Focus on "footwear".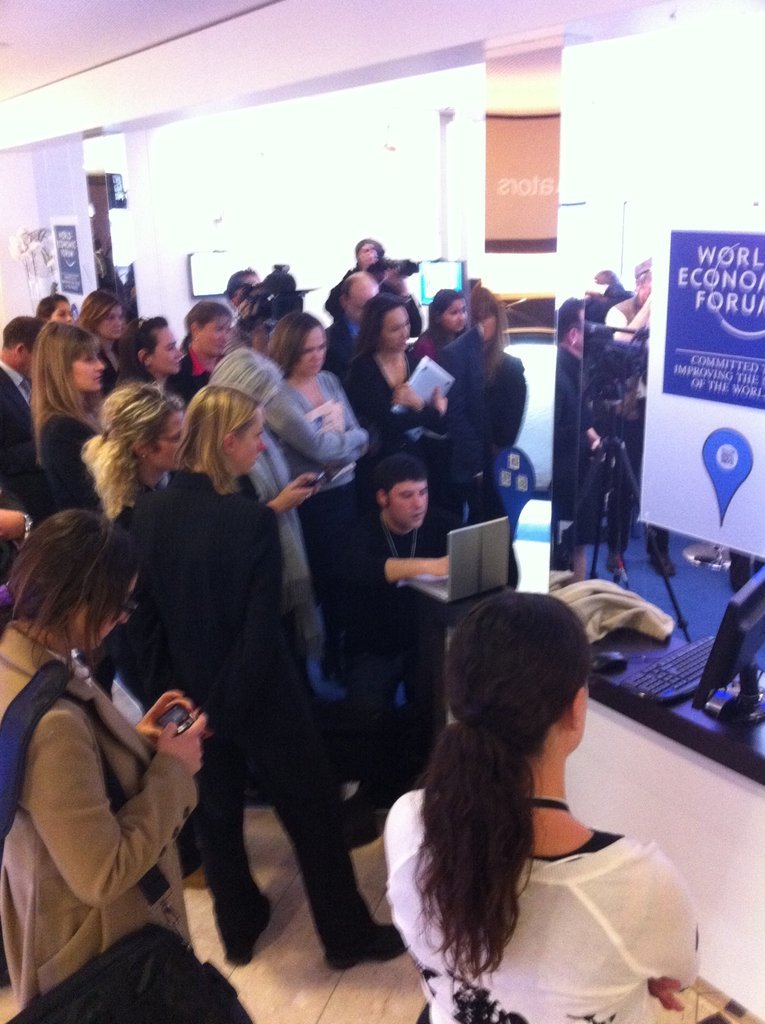
Focused at left=320, top=921, right=406, bottom=975.
